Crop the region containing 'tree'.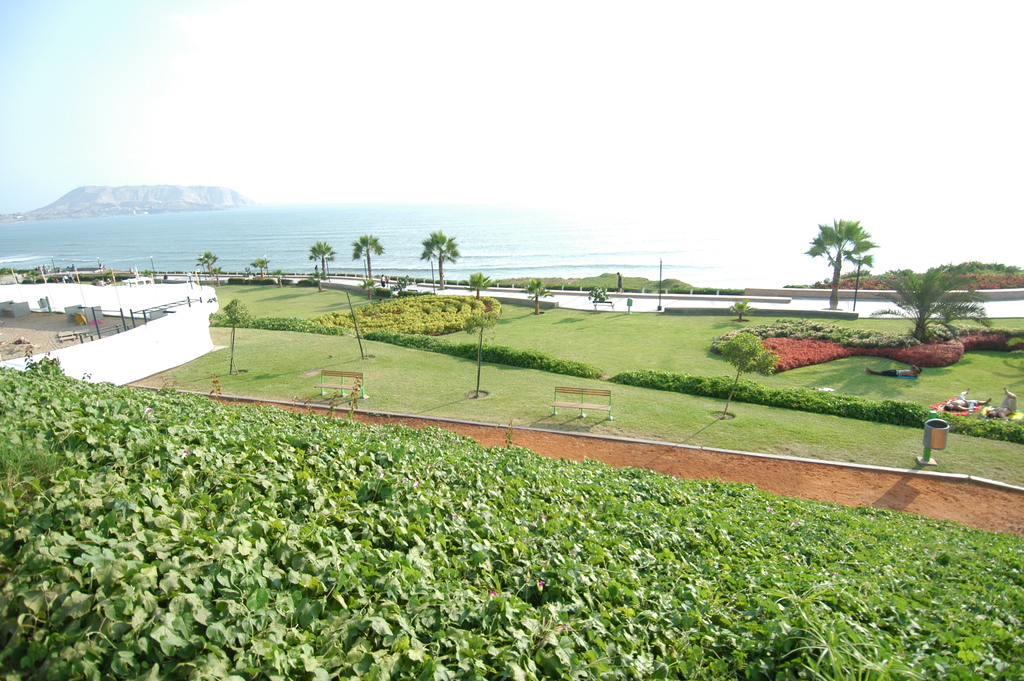
Crop region: l=303, t=238, r=335, b=278.
